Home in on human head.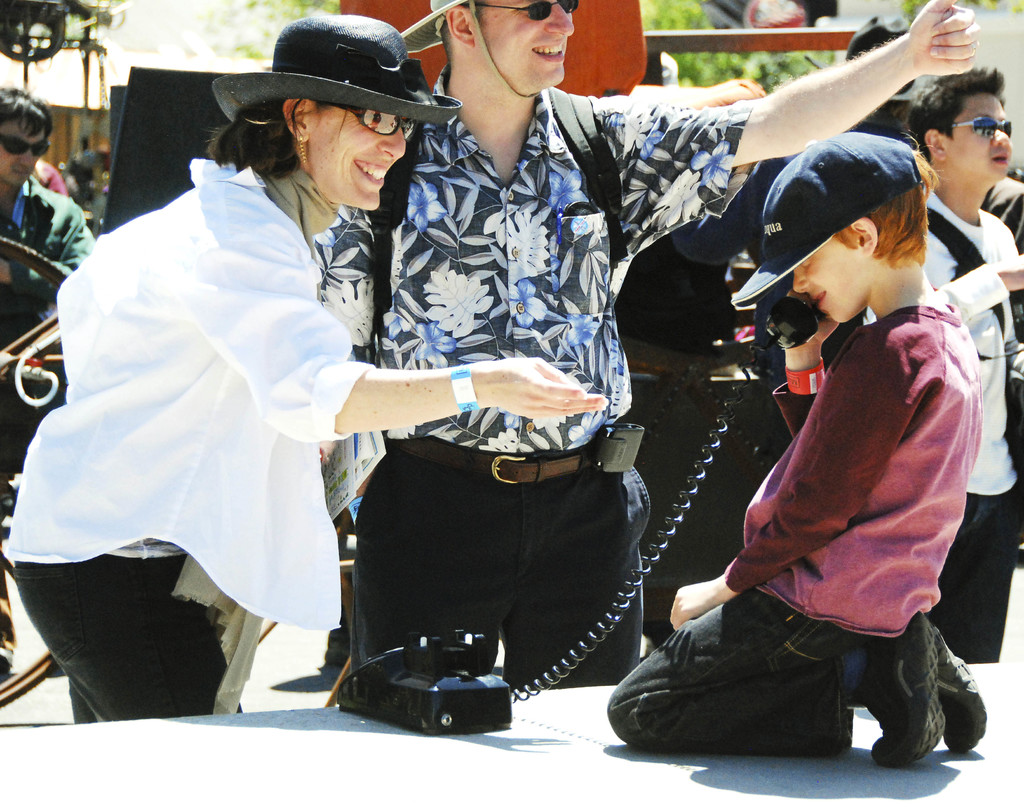
Homed in at rect(80, 132, 97, 149).
